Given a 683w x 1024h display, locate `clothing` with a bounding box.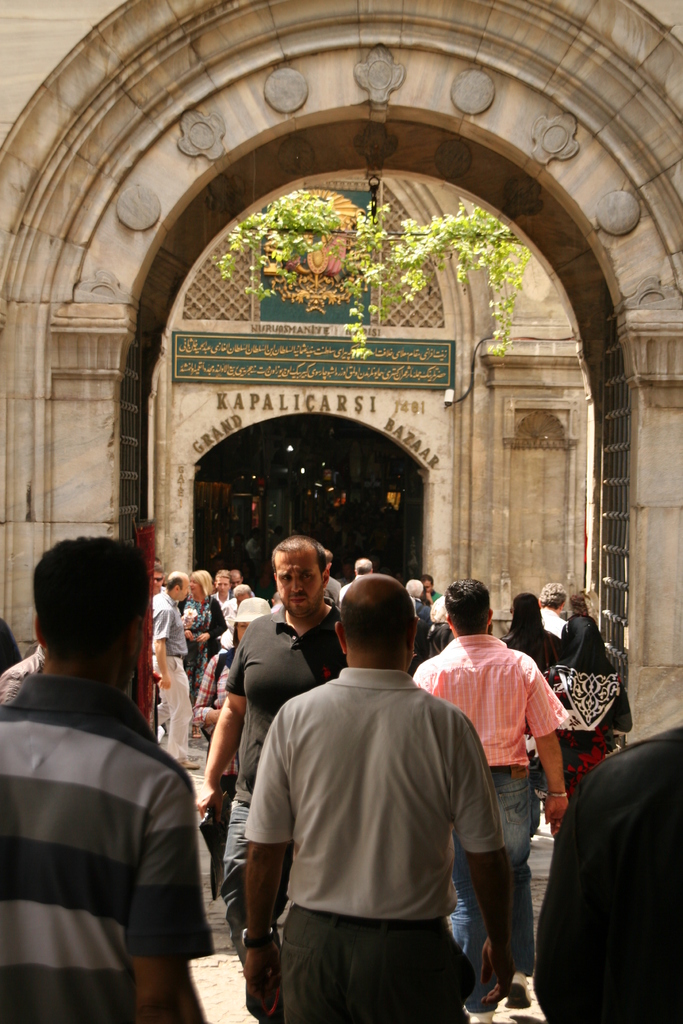
Located: {"x1": 418, "y1": 600, "x2": 430, "y2": 621}.
